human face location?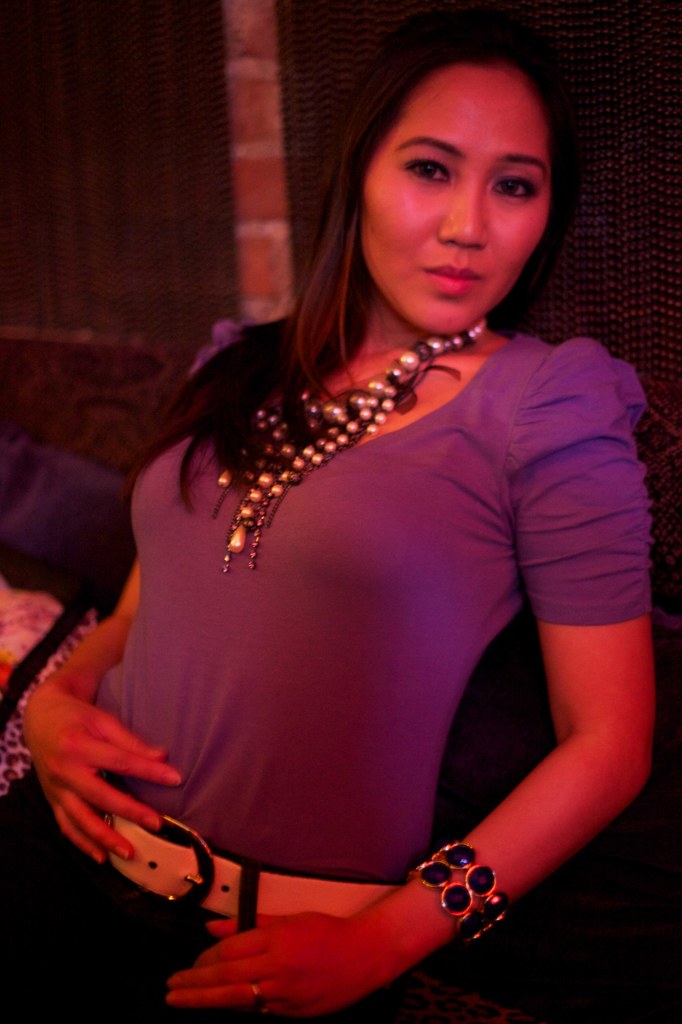
363 62 551 339
